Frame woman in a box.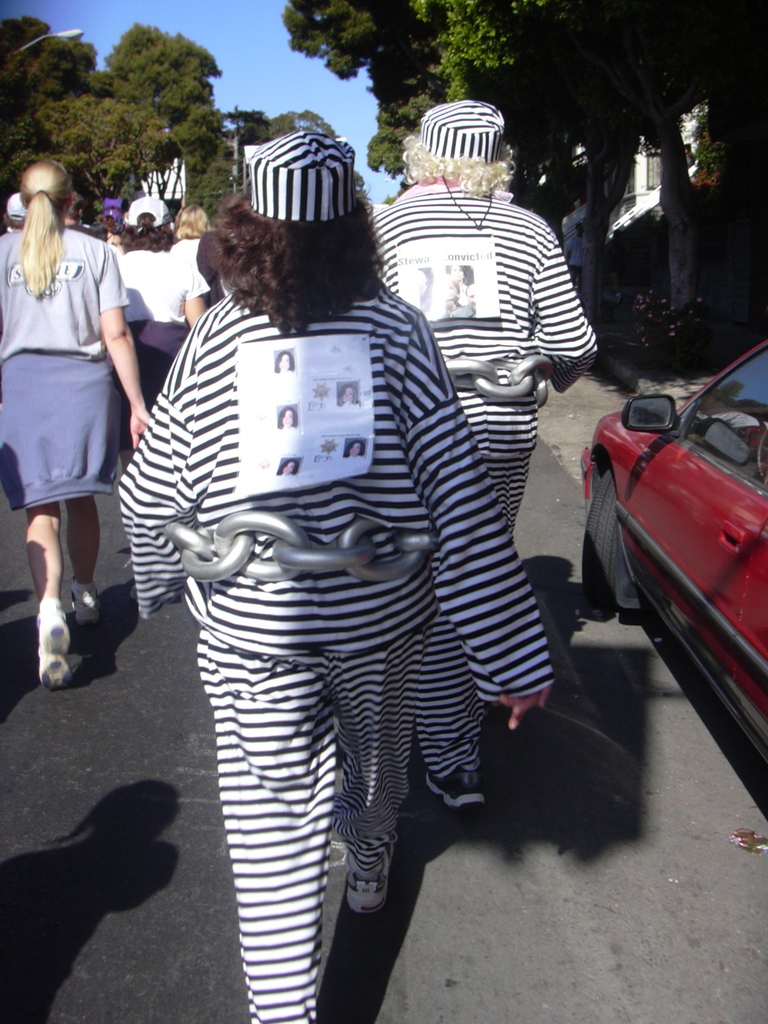
347 440 363 459.
